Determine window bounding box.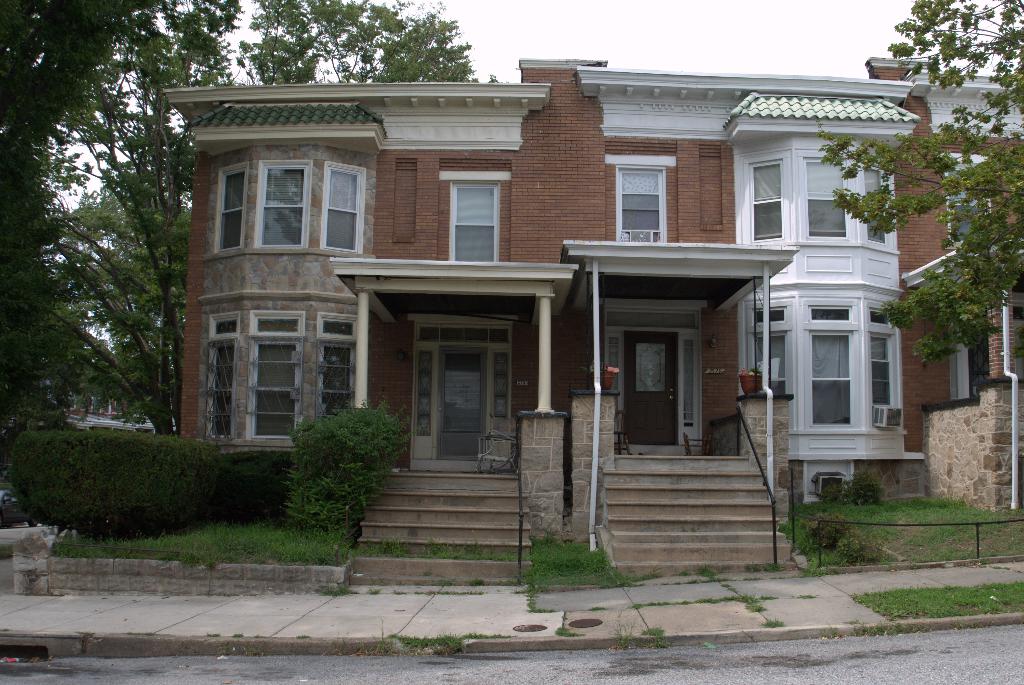
Determined: x1=751 y1=163 x2=785 y2=245.
